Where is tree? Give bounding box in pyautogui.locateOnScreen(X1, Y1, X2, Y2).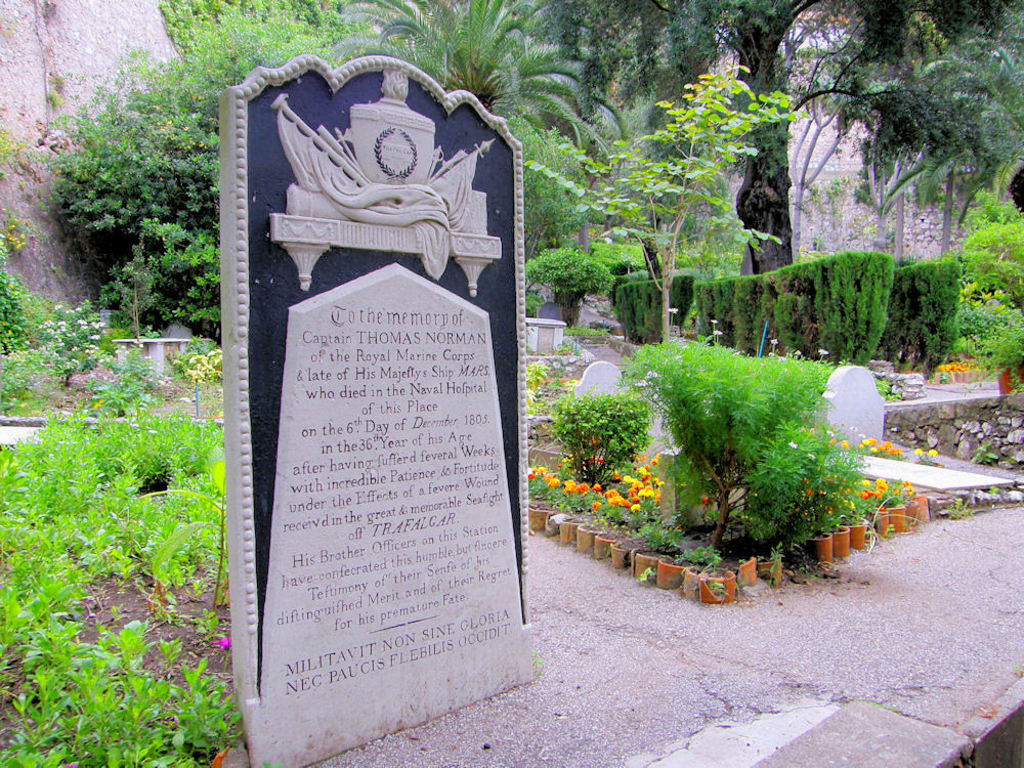
pyautogui.locateOnScreen(624, 315, 864, 568).
